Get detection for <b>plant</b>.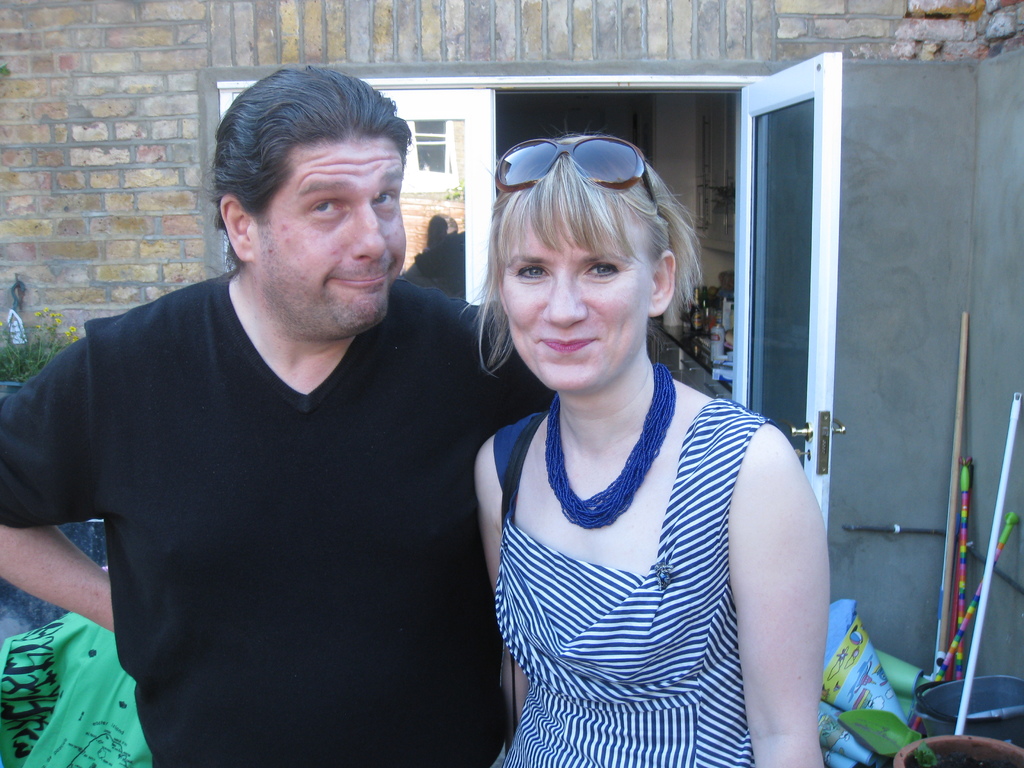
Detection: bbox=[915, 738, 940, 767].
